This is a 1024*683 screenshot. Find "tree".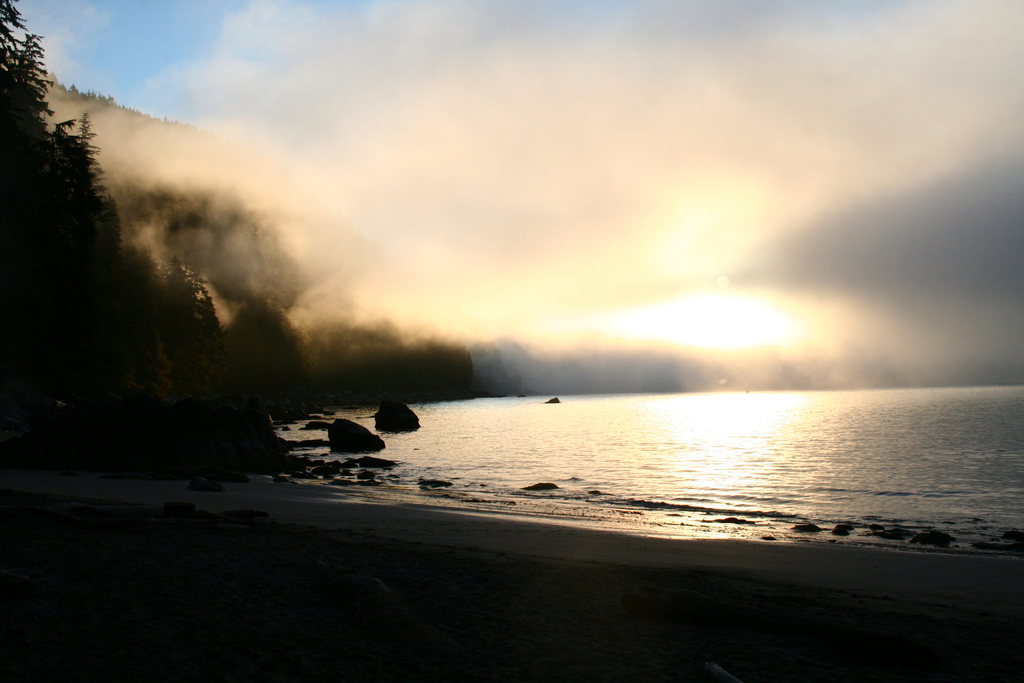
Bounding box: (left=220, top=290, right=324, bottom=418).
